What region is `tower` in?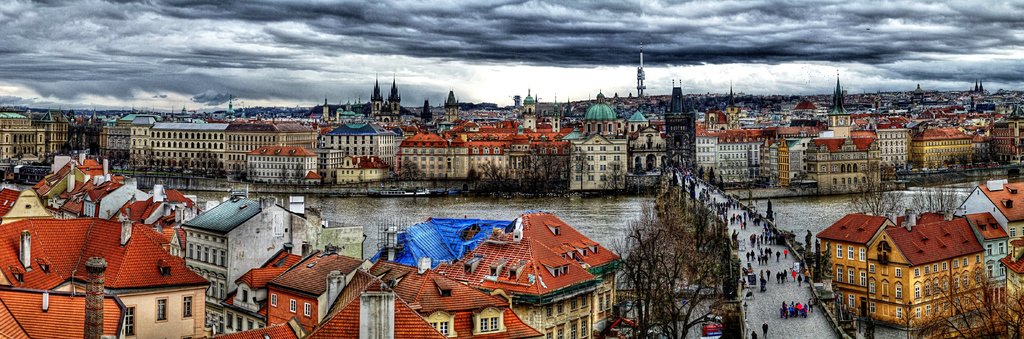
[386, 76, 401, 117].
